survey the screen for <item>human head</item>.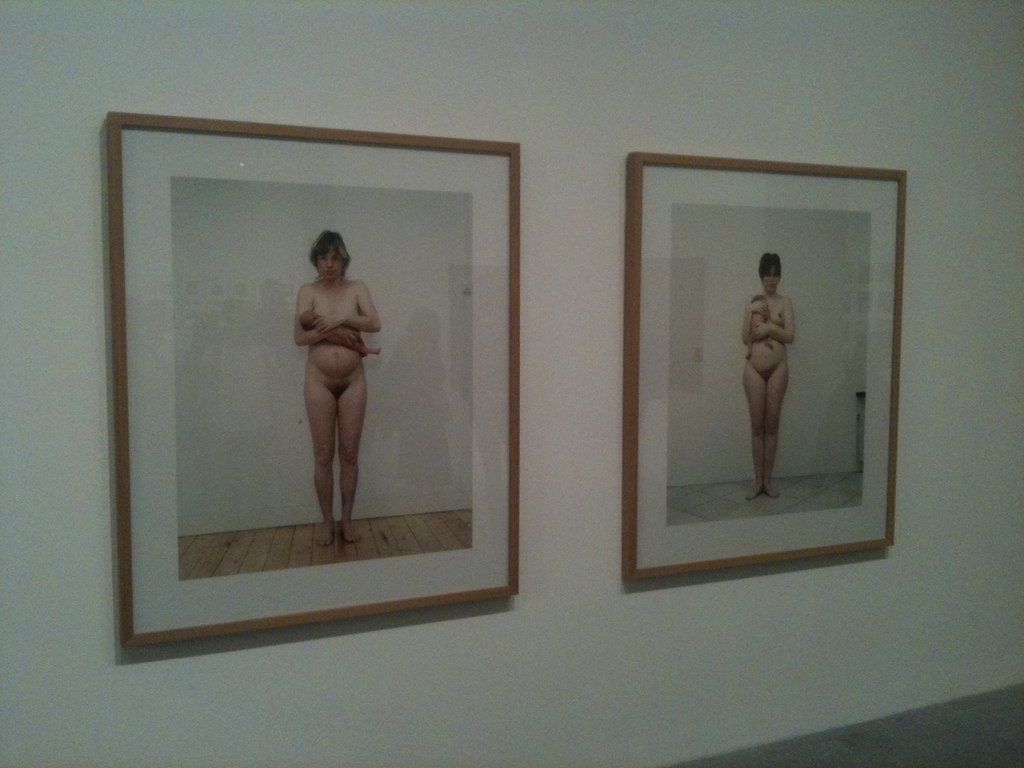
Survey found: box=[299, 307, 317, 327].
